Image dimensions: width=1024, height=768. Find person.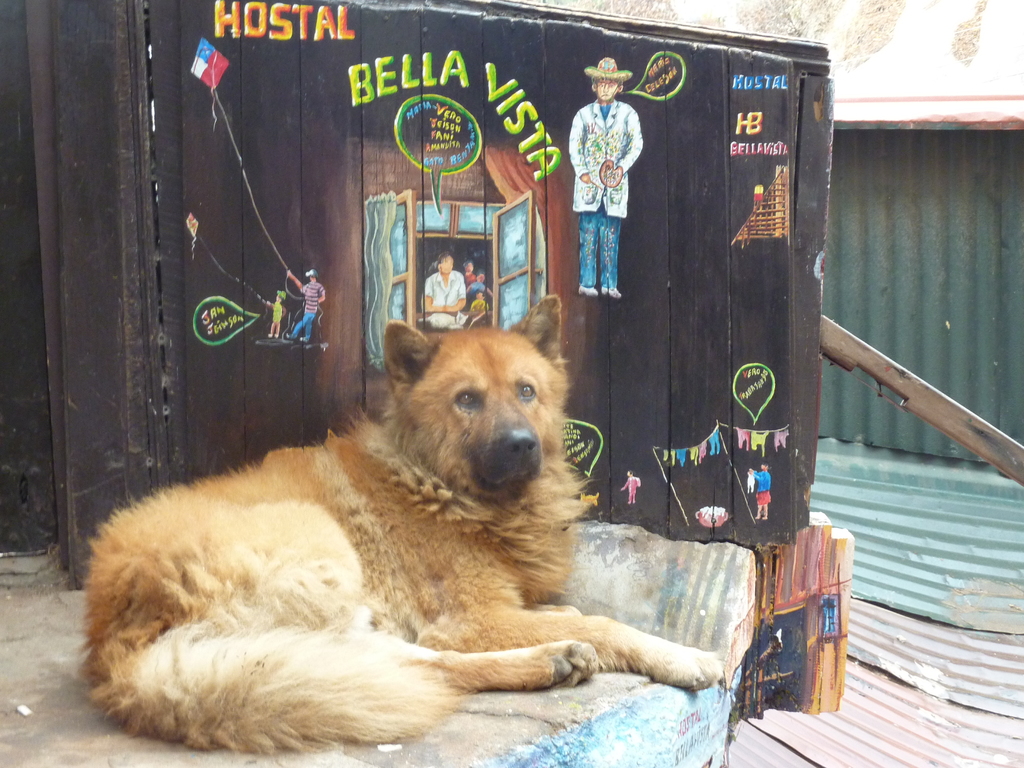
bbox=[469, 289, 488, 320].
